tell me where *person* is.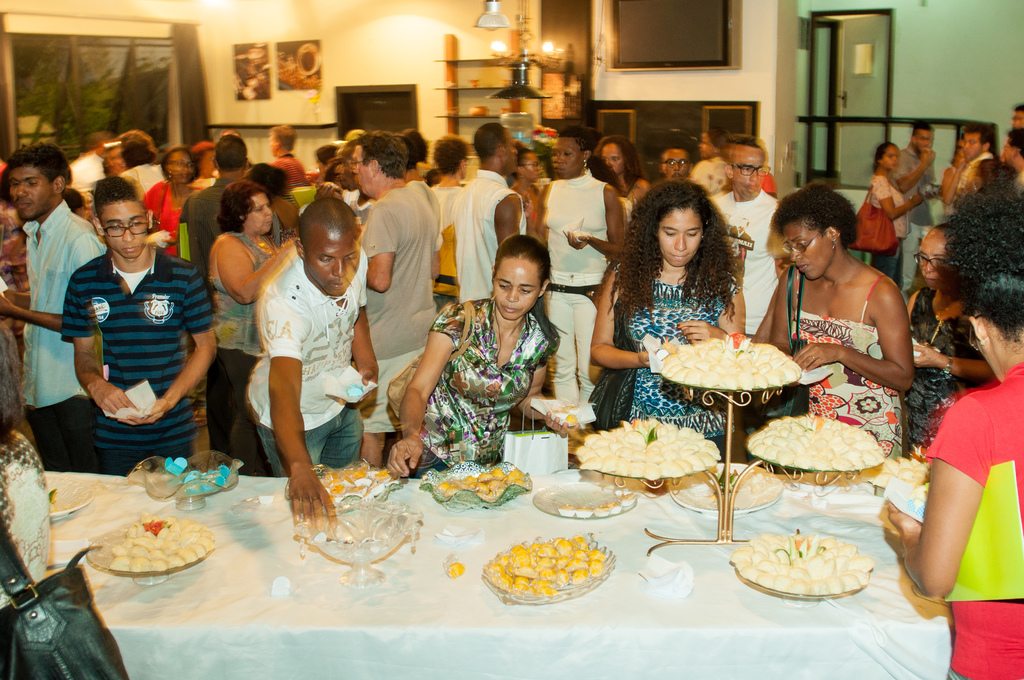
*person* is at detection(698, 129, 784, 336).
